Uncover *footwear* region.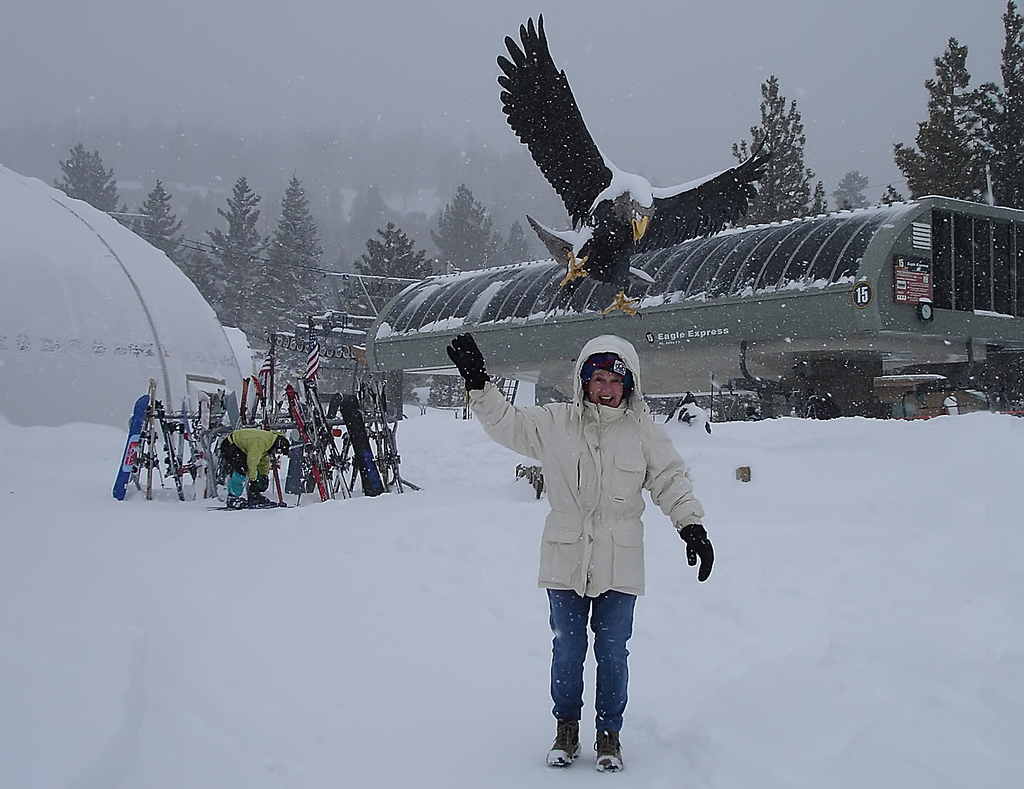
Uncovered: rect(223, 492, 246, 506).
